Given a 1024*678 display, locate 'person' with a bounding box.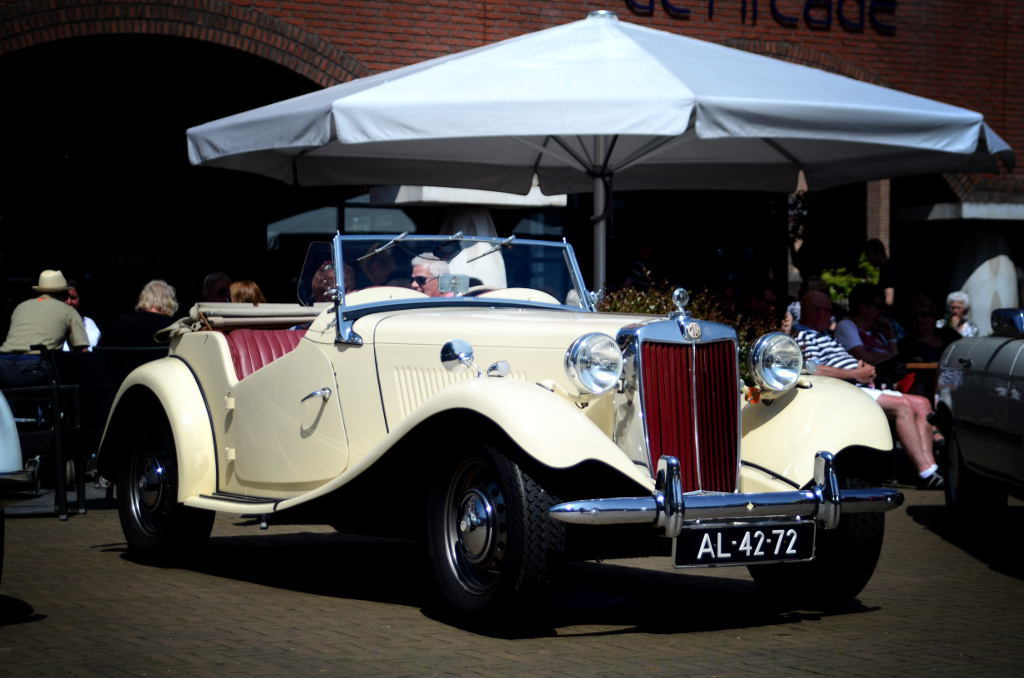
Located: pyautogui.locateOnScreen(312, 263, 354, 304).
